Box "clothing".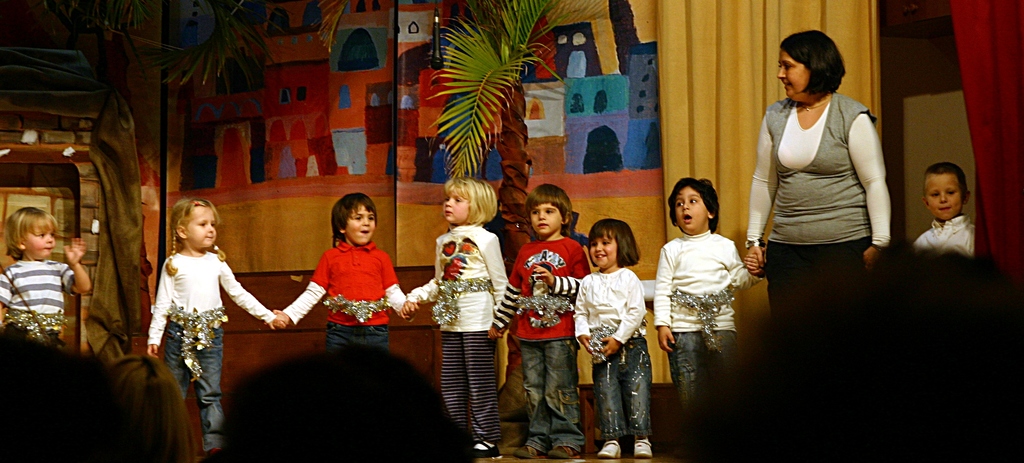
box=[650, 231, 760, 421].
